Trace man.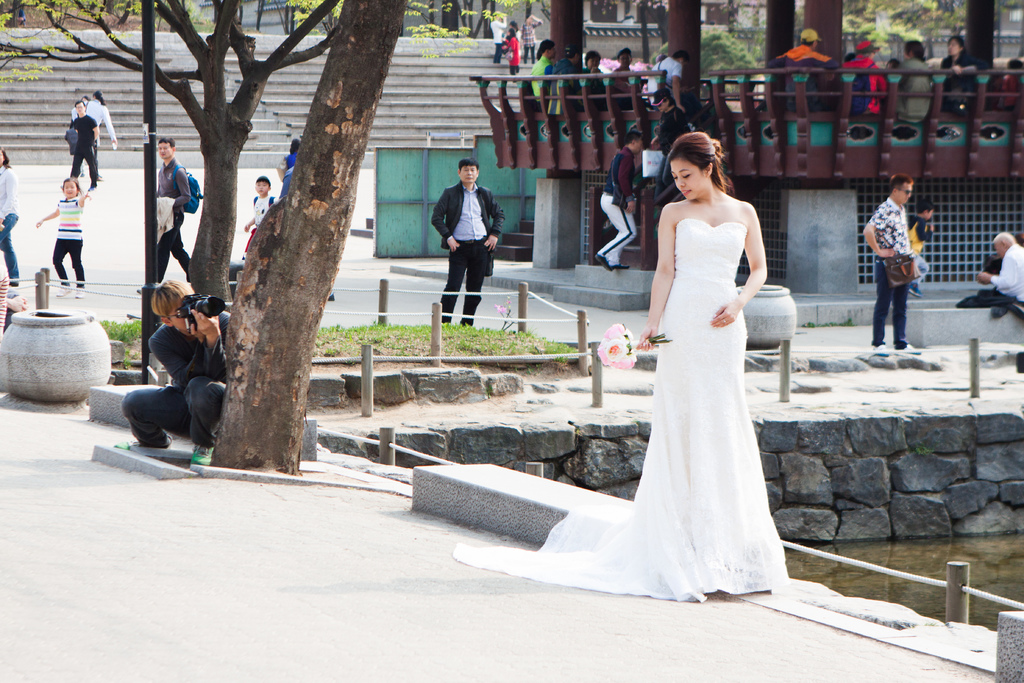
Traced to box(529, 39, 553, 104).
